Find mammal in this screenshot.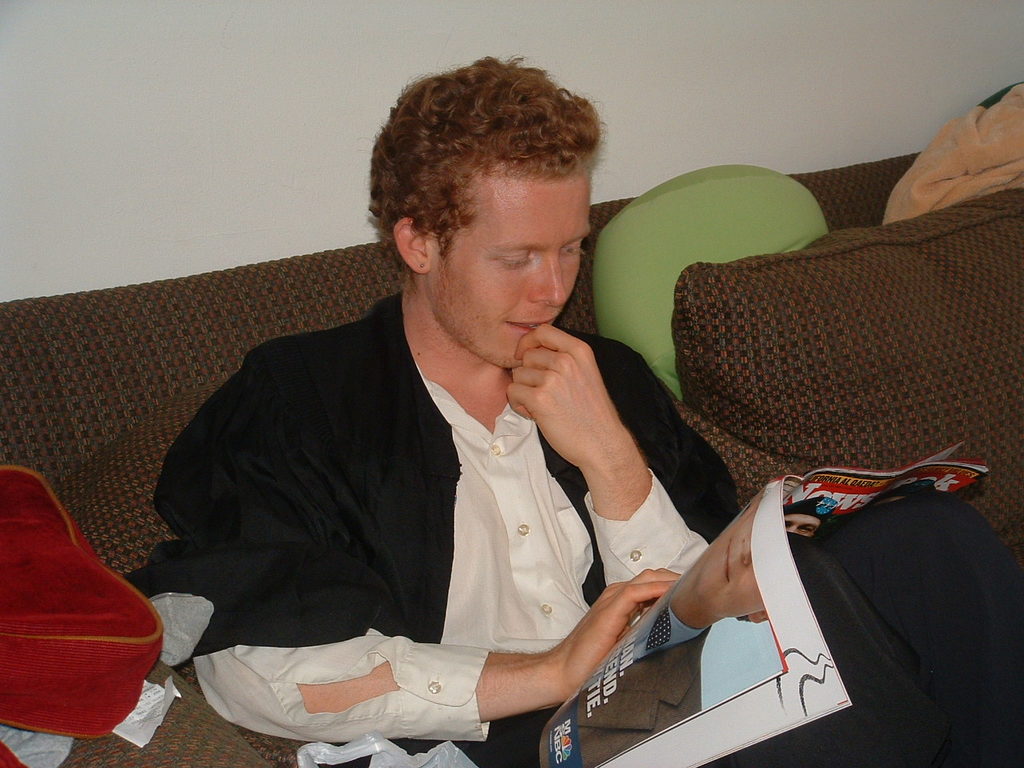
The bounding box for mammal is BBox(79, 116, 780, 722).
